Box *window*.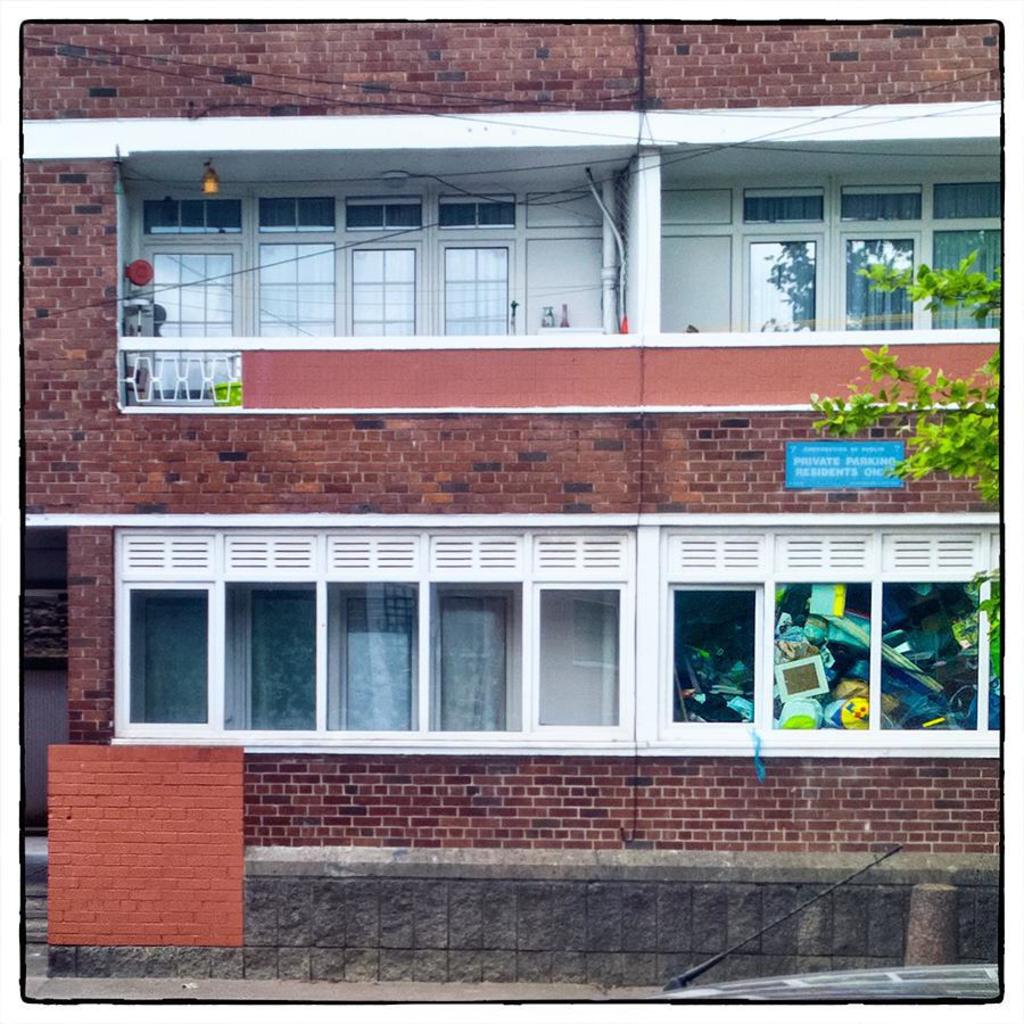
detection(538, 586, 617, 720).
